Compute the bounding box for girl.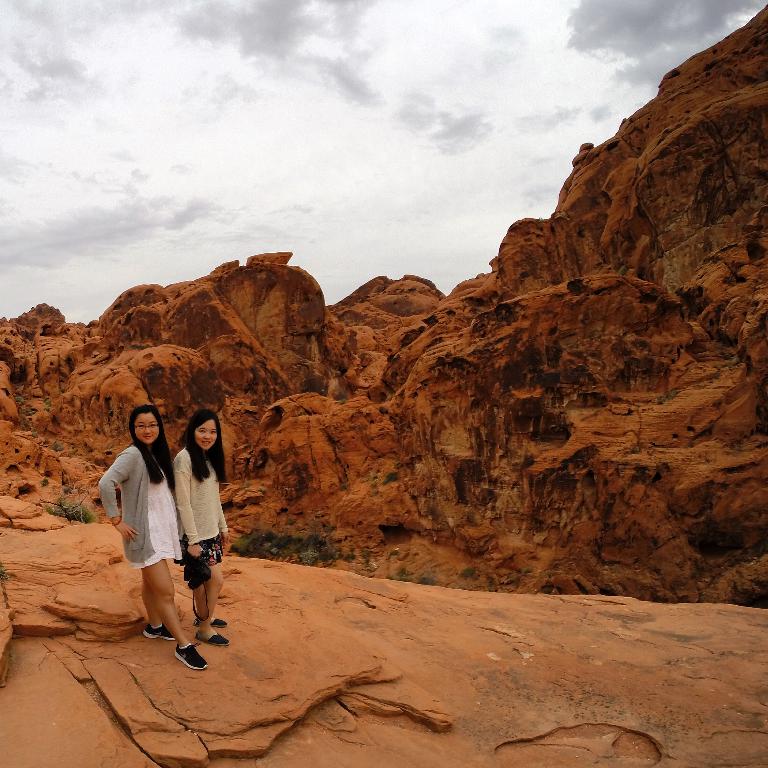
[100,405,206,669].
